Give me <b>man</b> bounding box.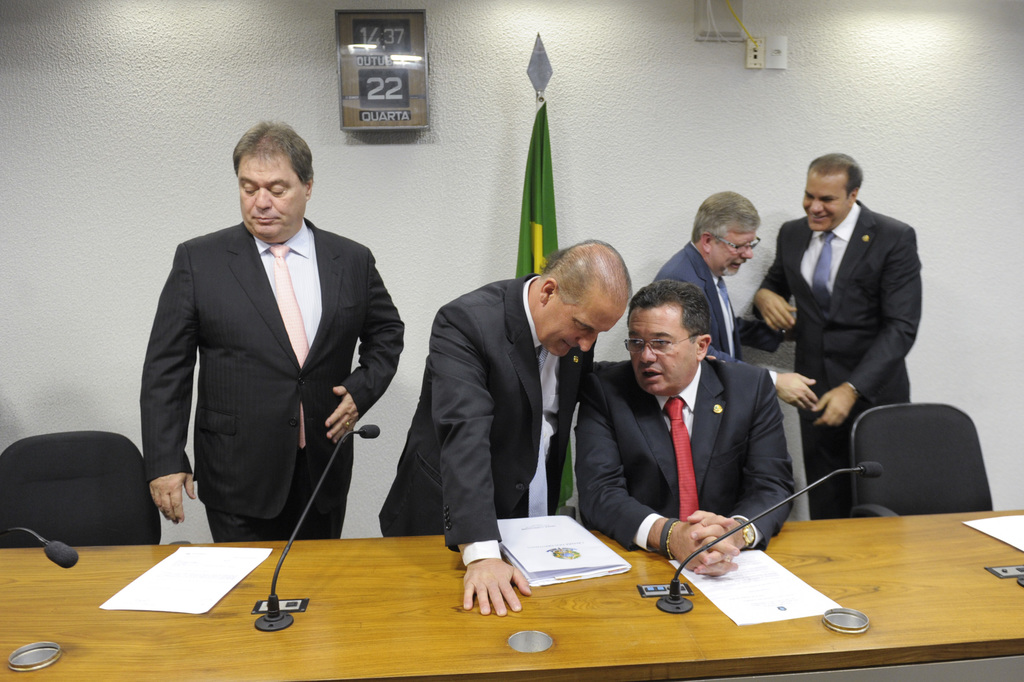
(648, 192, 792, 360).
